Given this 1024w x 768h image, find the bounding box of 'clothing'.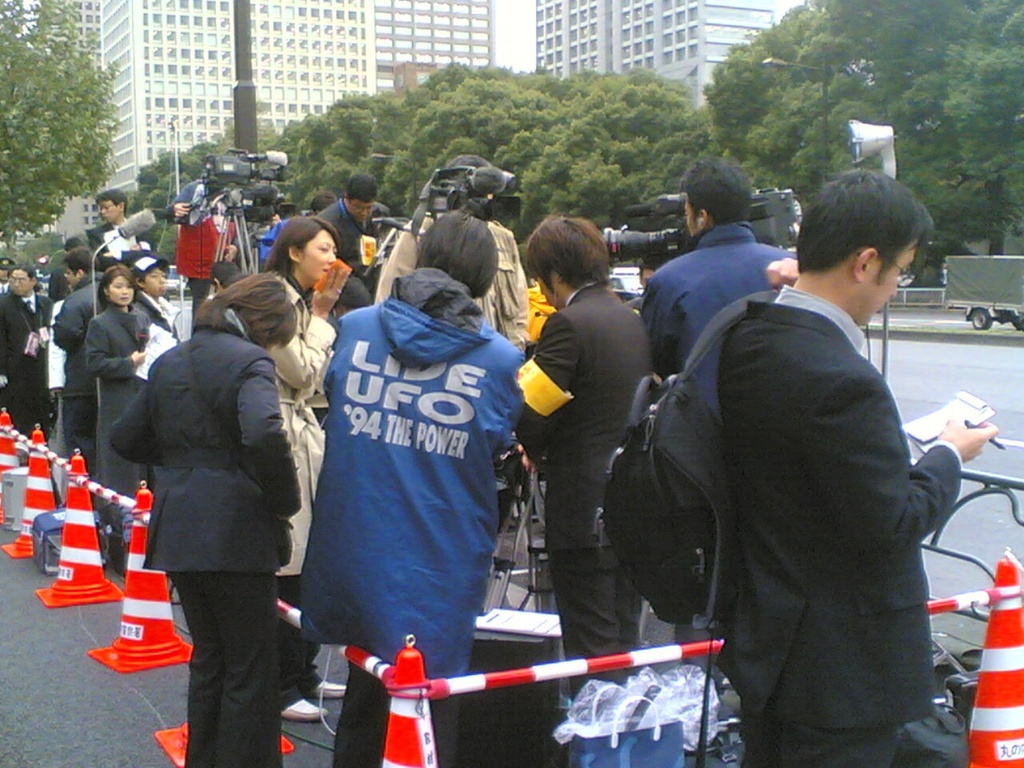
379,208,529,358.
